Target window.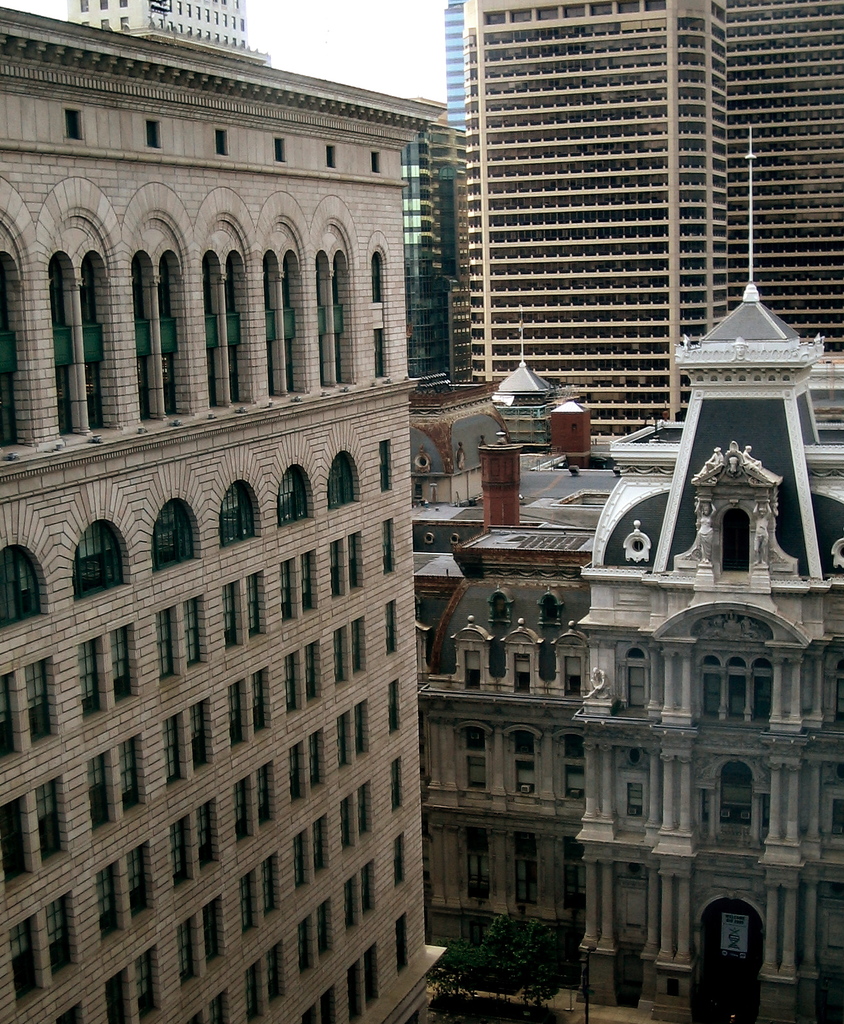
Target region: <region>175, 22, 184, 34</region>.
